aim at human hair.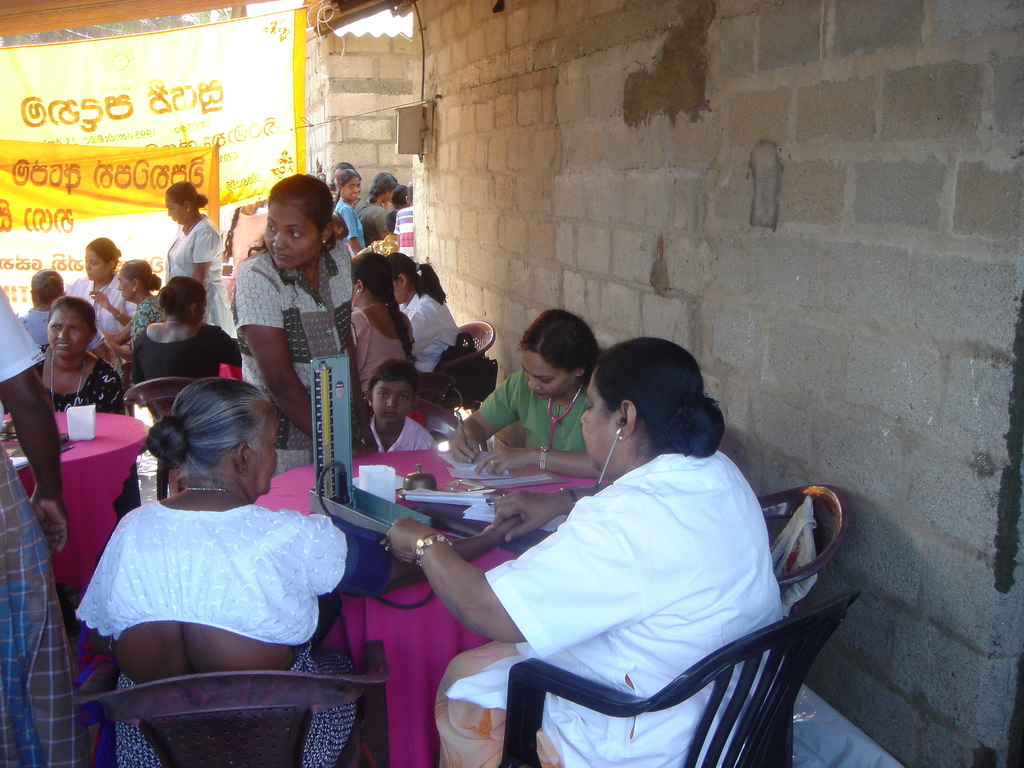
Aimed at 31:268:65:308.
